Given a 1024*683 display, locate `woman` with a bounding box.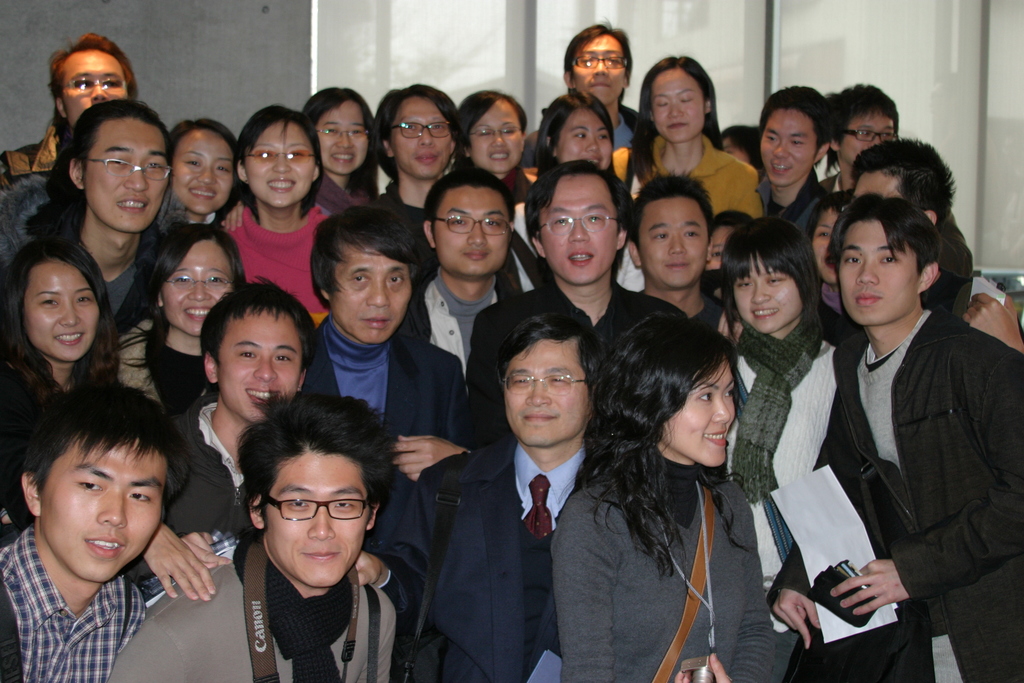
Located: l=705, t=211, r=749, b=302.
